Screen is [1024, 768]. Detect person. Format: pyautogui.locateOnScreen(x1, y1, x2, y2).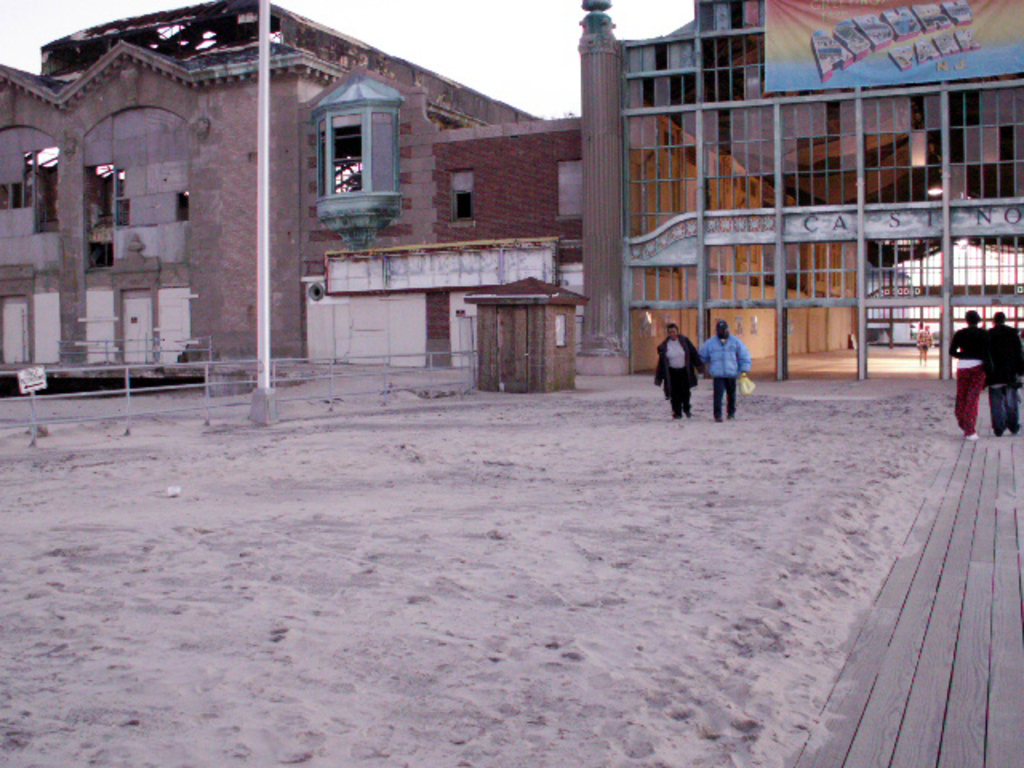
pyautogui.locateOnScreen(696, 318, 749, 419).
